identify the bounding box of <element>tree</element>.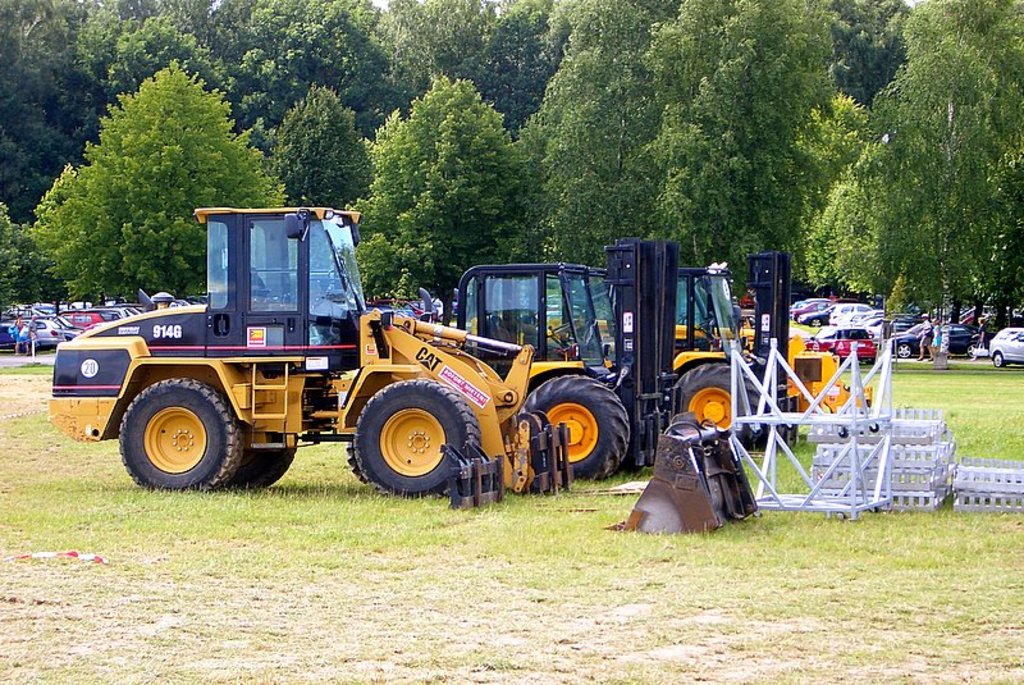
(347,73,553,325).
